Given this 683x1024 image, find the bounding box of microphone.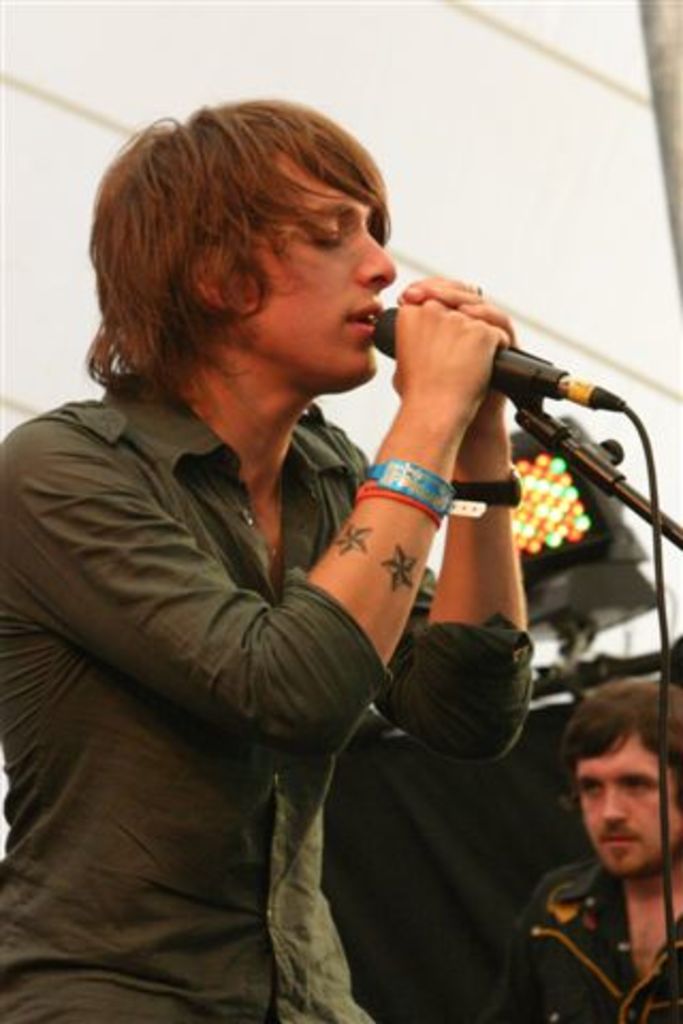
detection(367, 299, 628, 410).
